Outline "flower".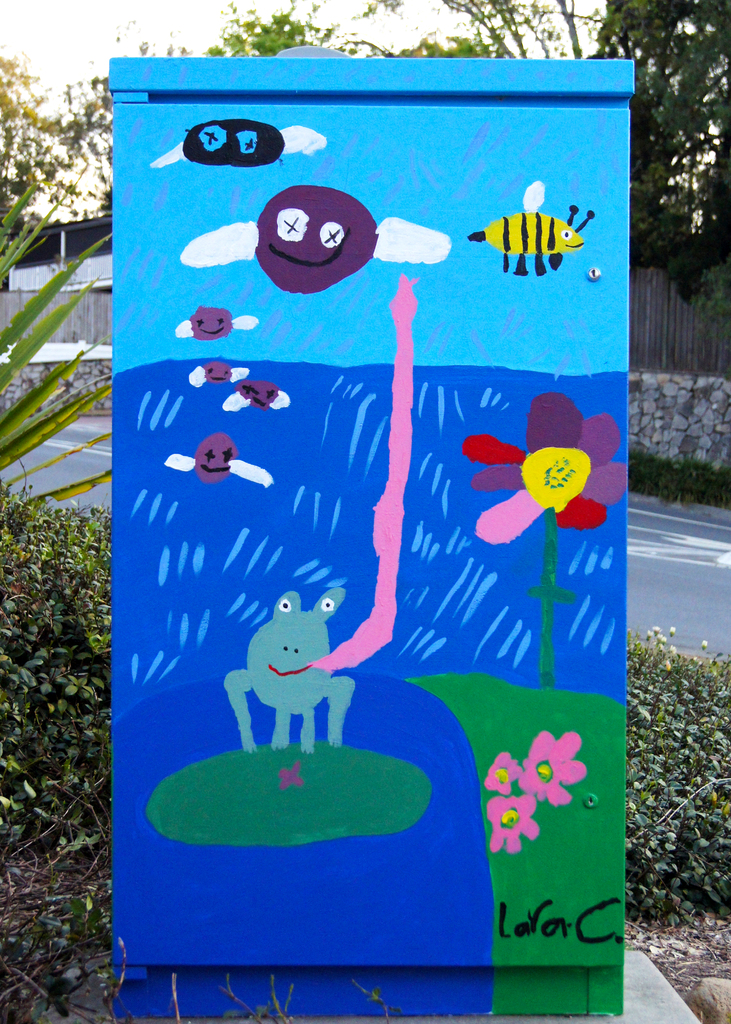
Outline: <box>668,623,677,639</box>.
